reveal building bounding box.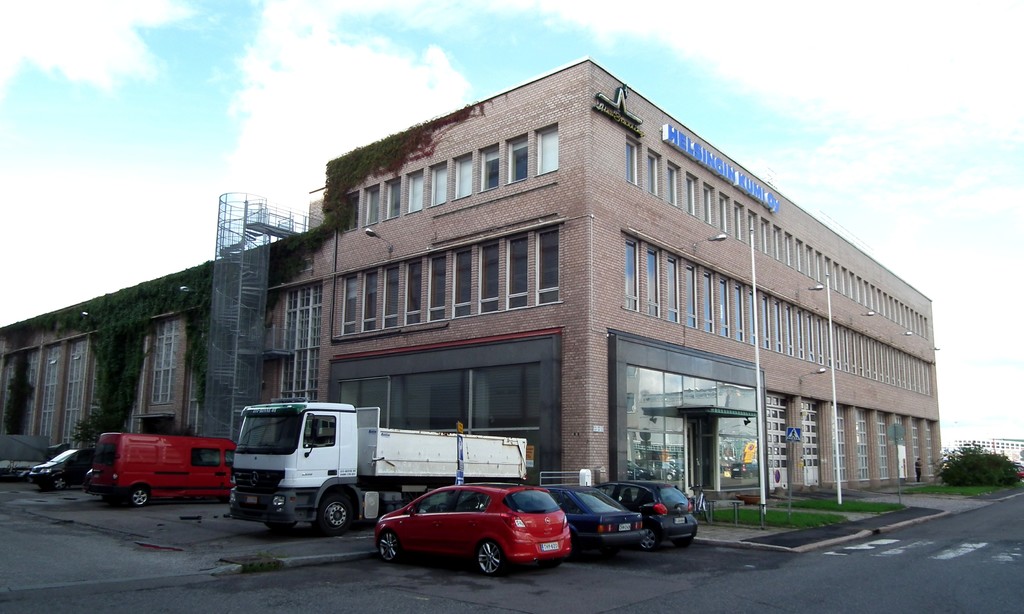
Revealed: box(0, 55, 934, 511).
